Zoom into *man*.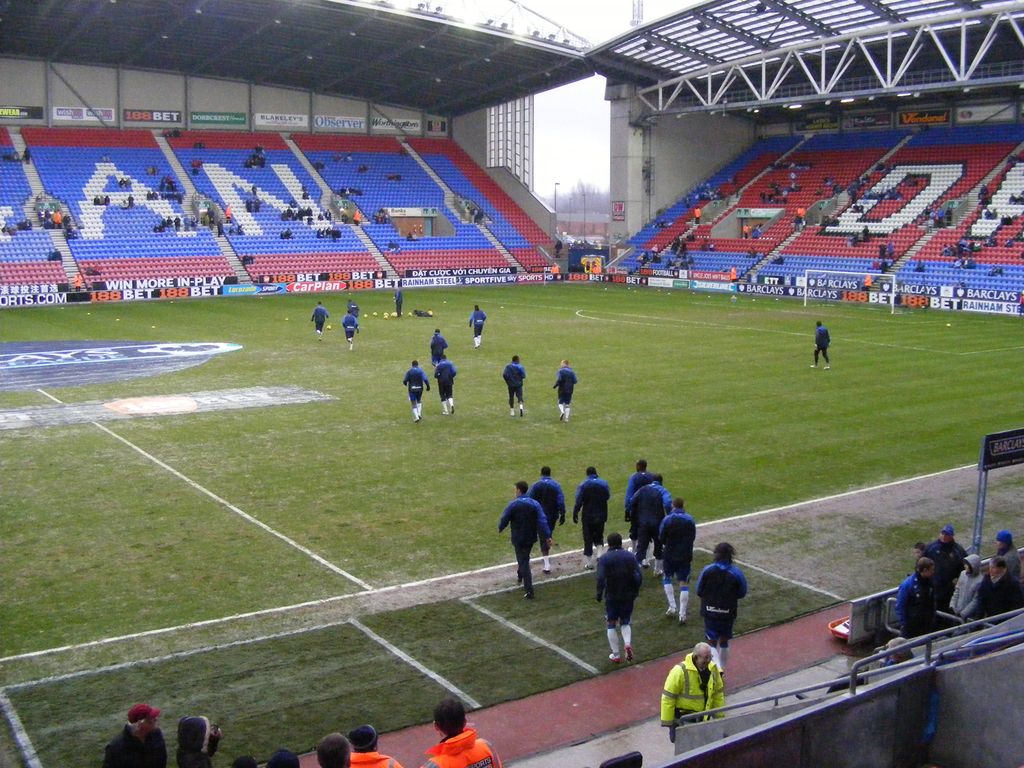
Zoom target: x1=593, y1=531, x2=643, y2=663.
